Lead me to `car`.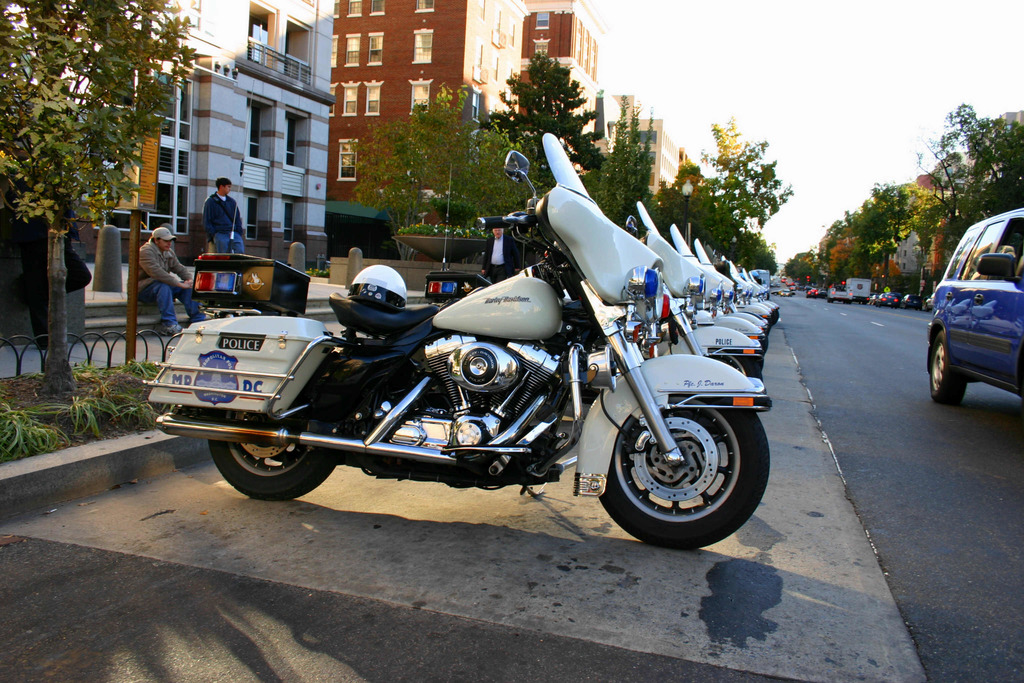
Lead to (924,206,1023,408).
